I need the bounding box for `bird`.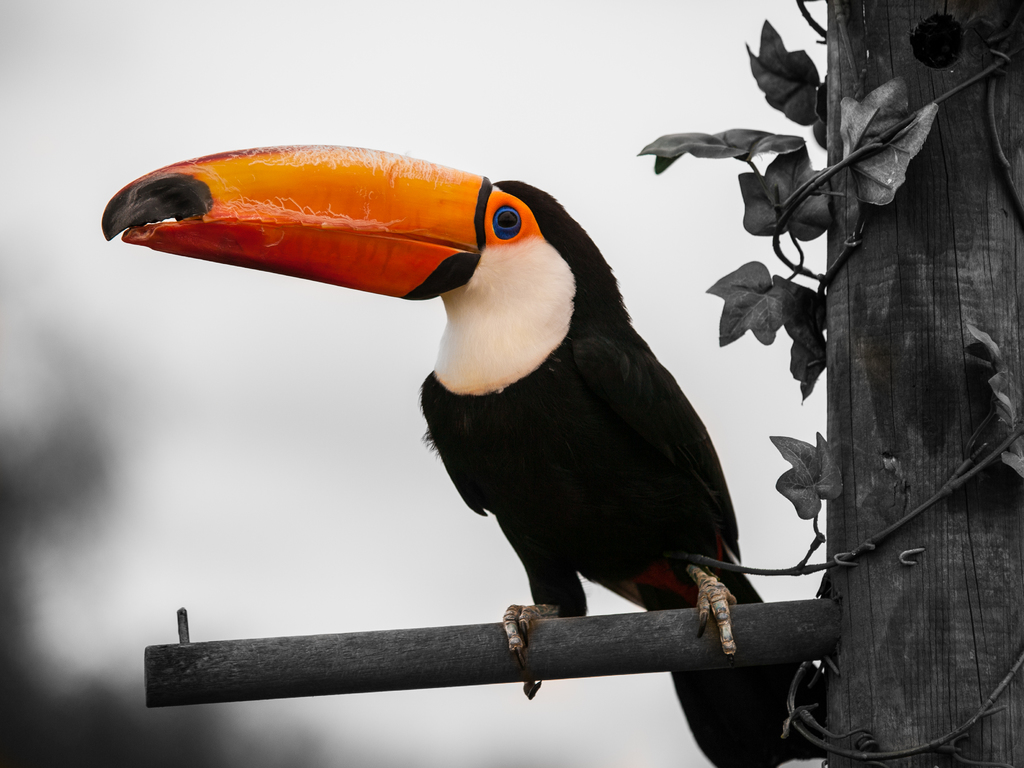
Here it is: (100, 131, 792, 726).
